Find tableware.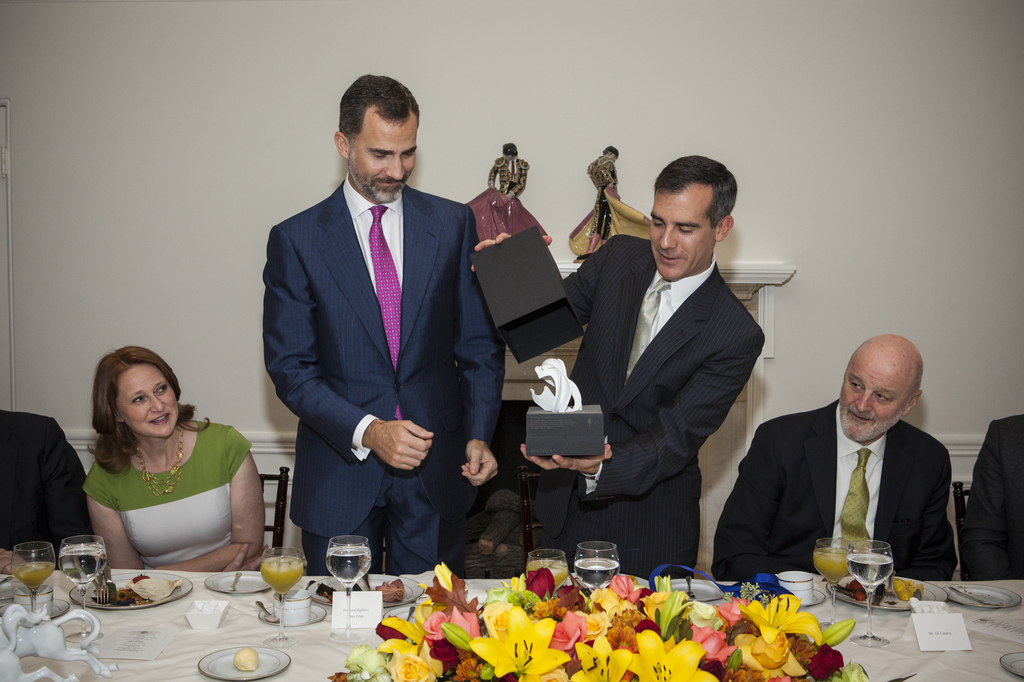
crop(812, 540, 856, 628).
